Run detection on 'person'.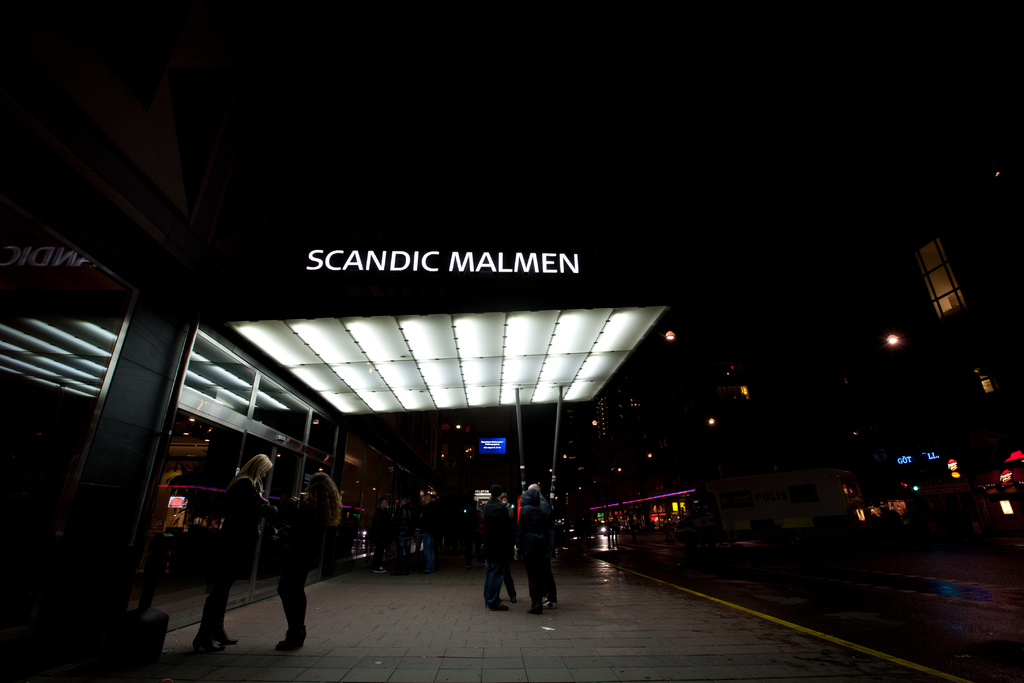
Result: region(474, 477, 518, 620).
